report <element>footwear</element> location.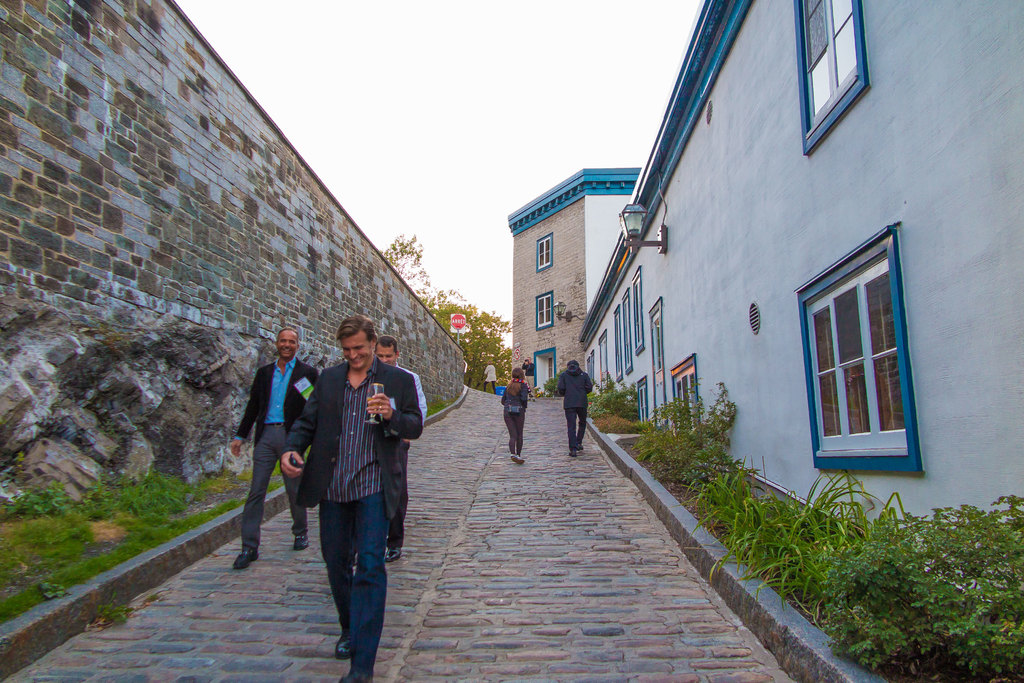
Report: <region>295, 536, 312, 551</region>.
